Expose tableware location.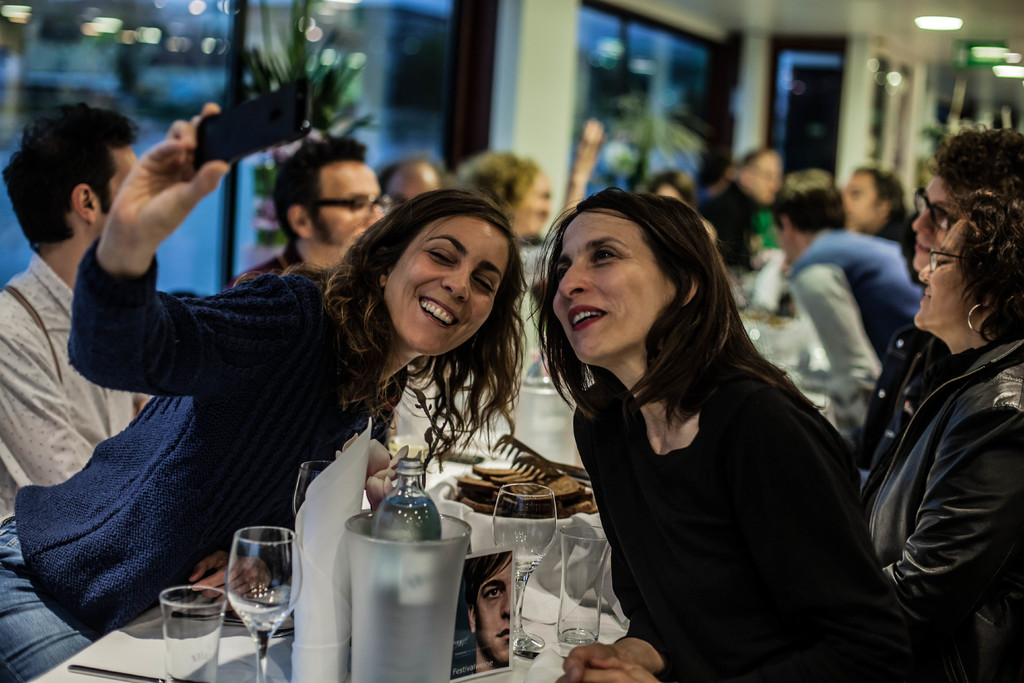
Exposed at <bbox>556, 525, 612, 648</bbox>.
